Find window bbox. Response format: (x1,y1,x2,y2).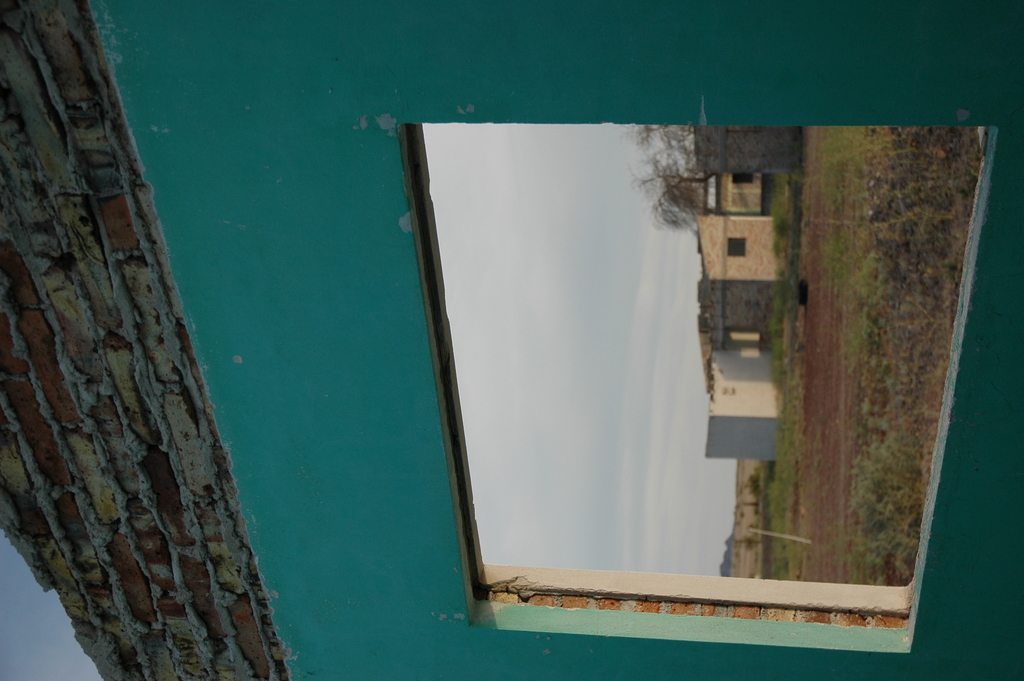
(724,235,749,260).
